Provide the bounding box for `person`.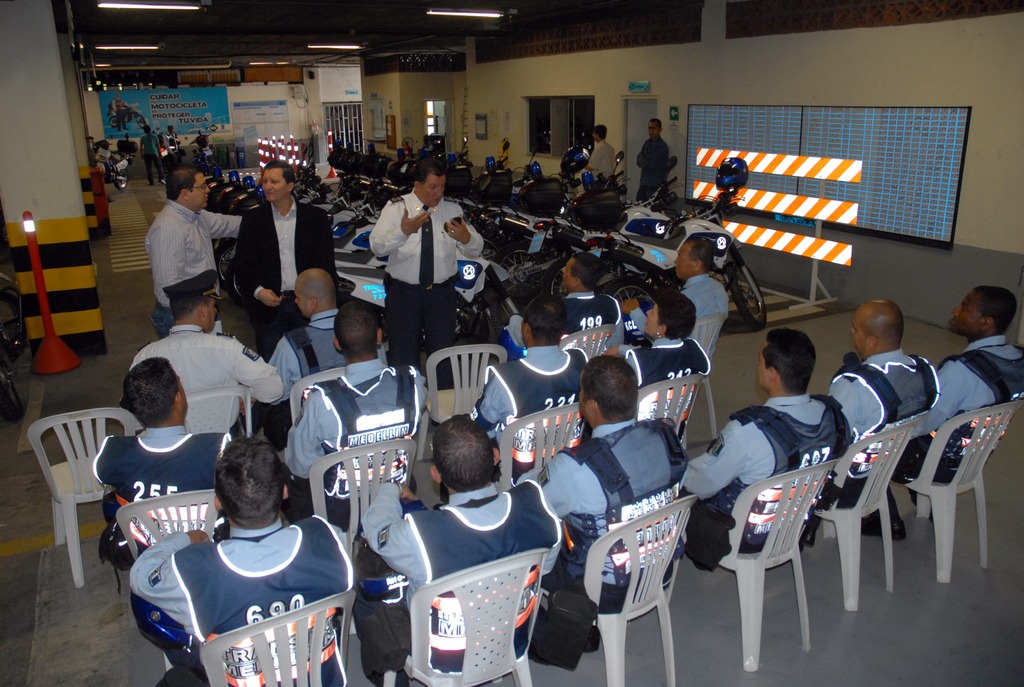
(124, 435, 359, 686).
